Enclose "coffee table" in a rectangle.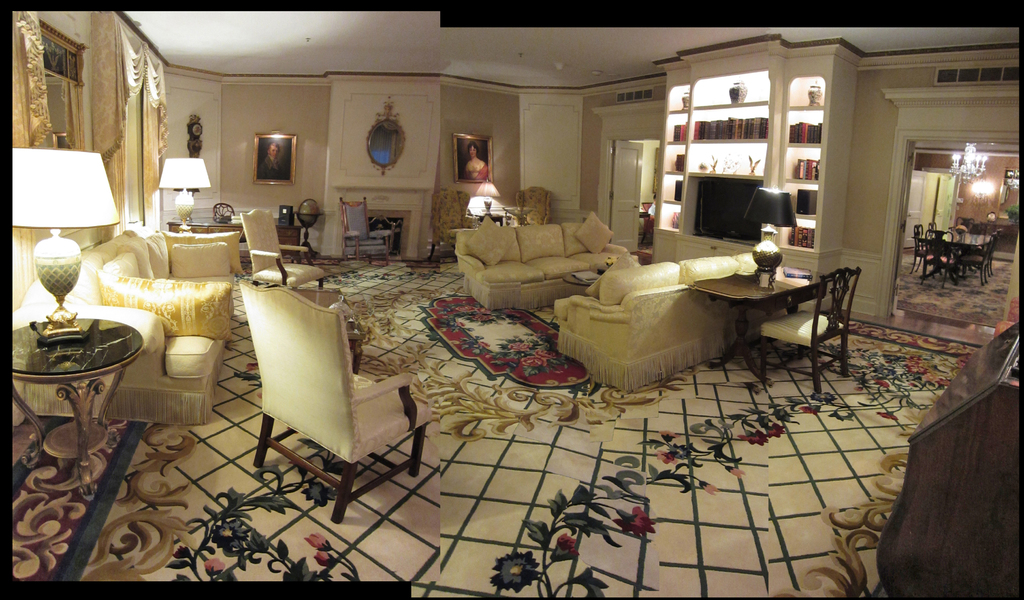
(12, 310, 145, 457).
